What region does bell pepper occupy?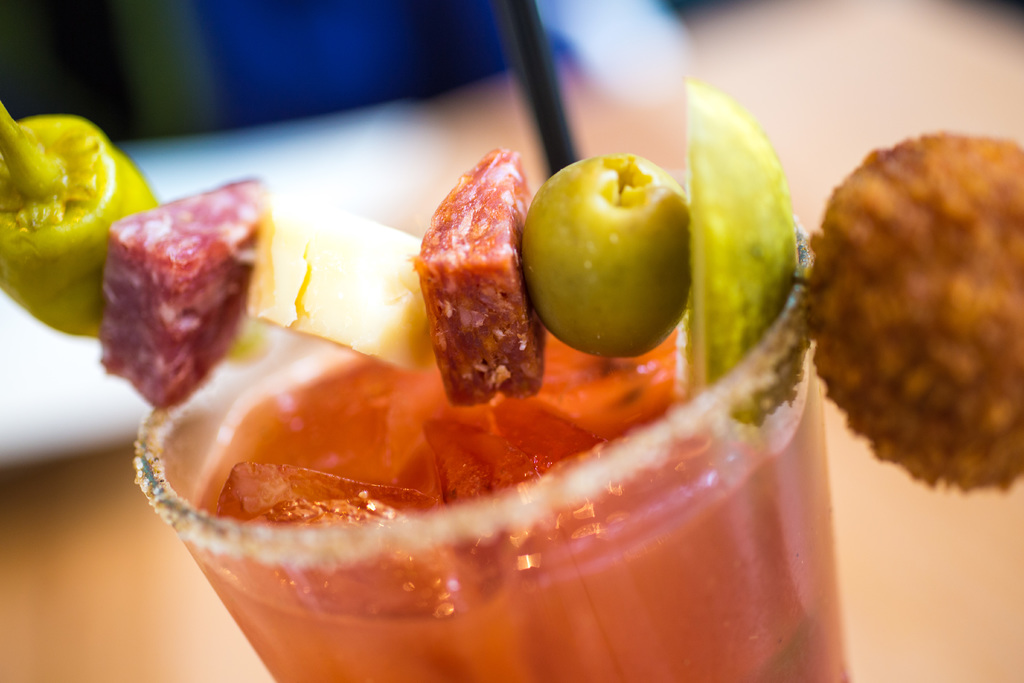
box=[0, 98, 157, 338].
